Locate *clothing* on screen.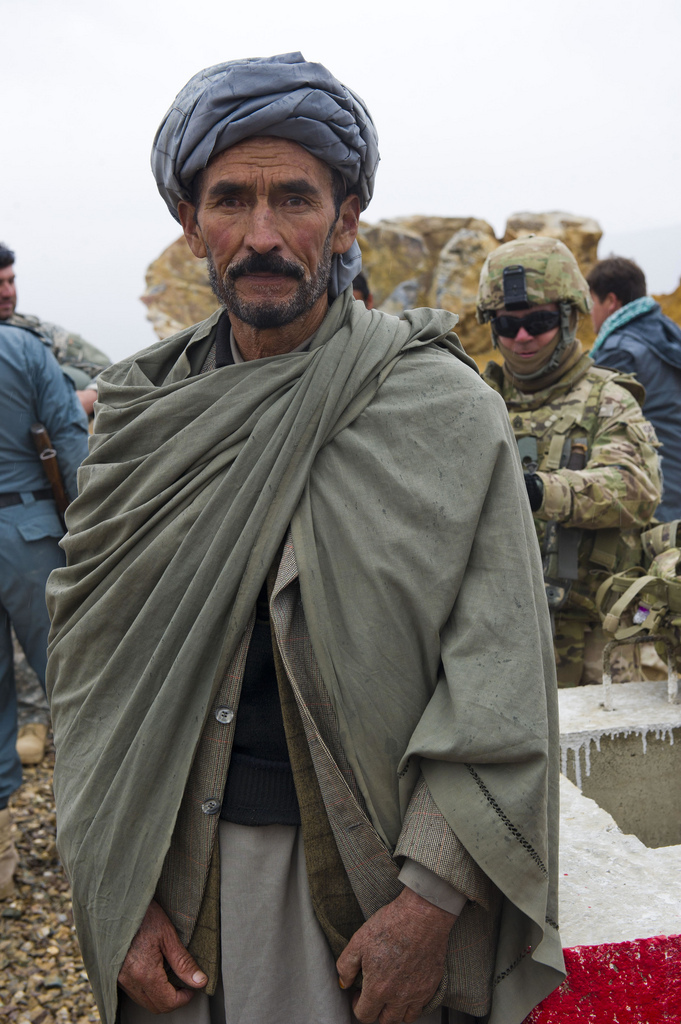
On screen at (597,299,680,525).
